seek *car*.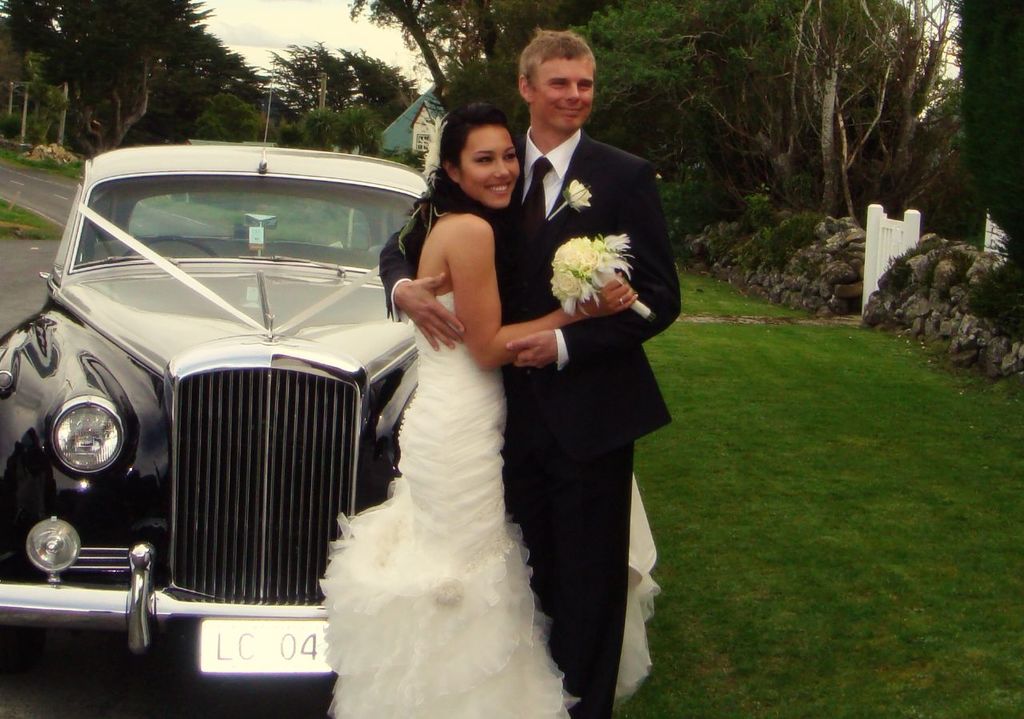
{"x1": 0, "y1": 89, "x2": 431, "y2": 675}.
